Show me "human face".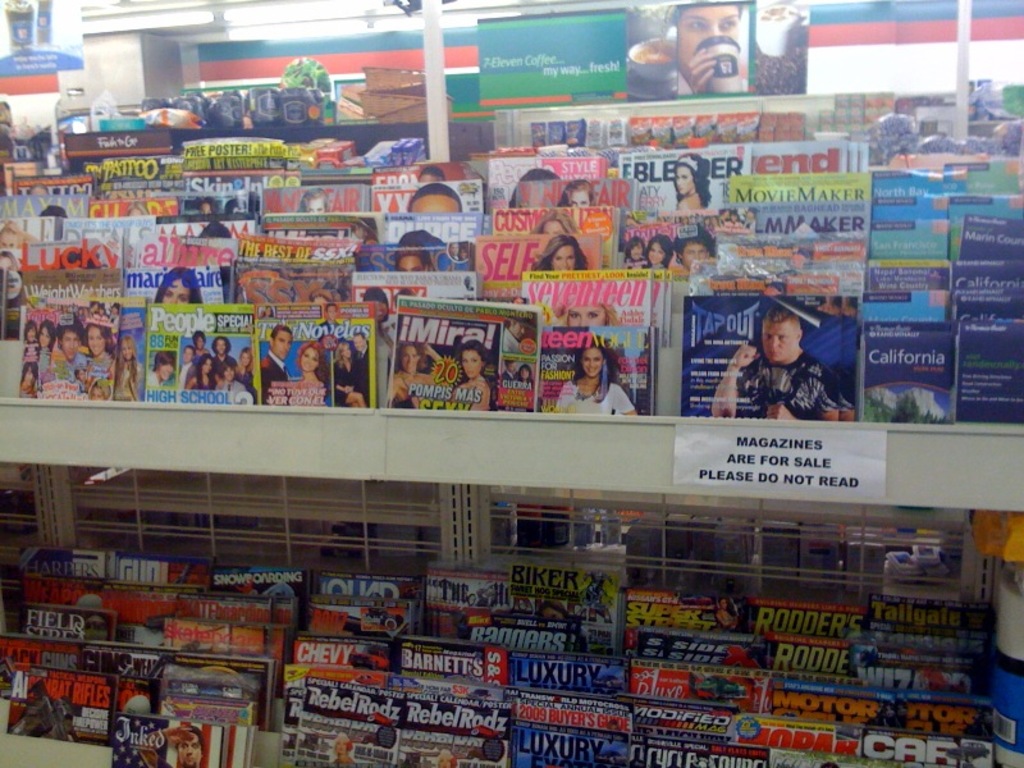
"human face" is here: [180,344,191,360].
